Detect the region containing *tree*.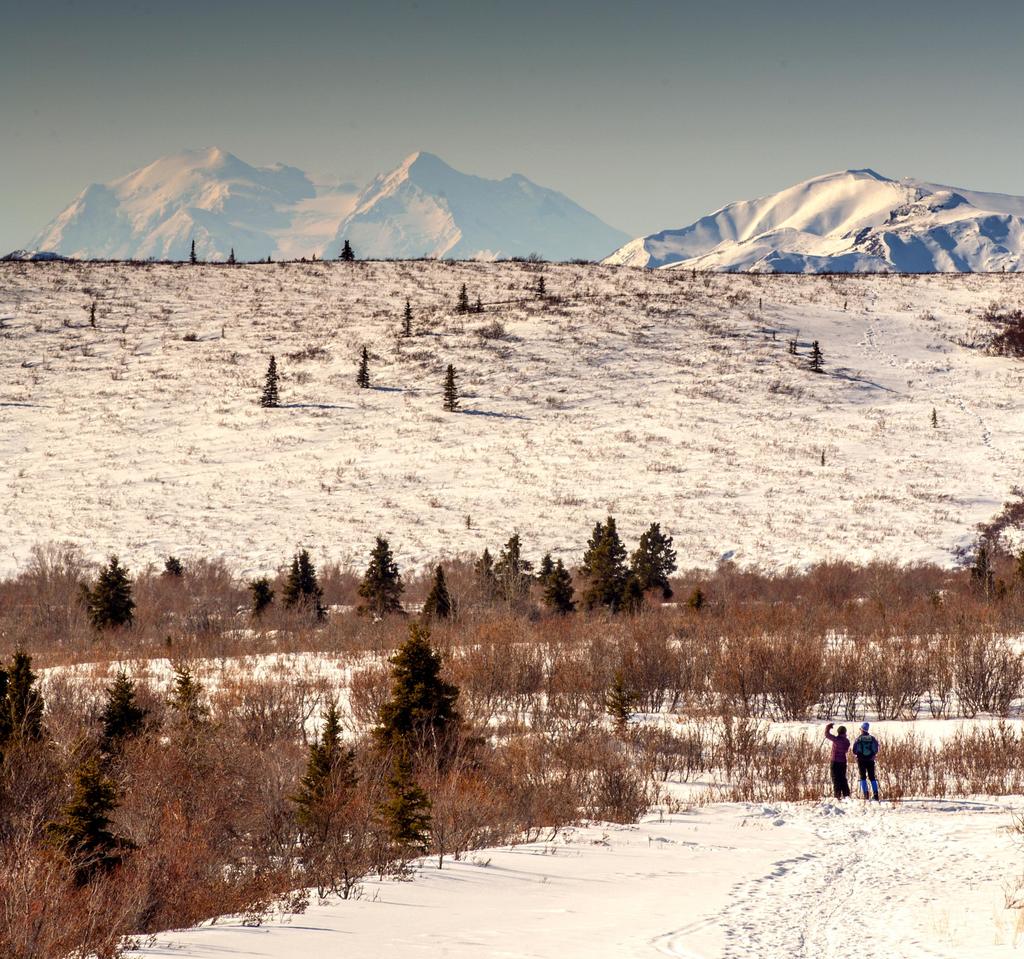
377,631,467,743.
